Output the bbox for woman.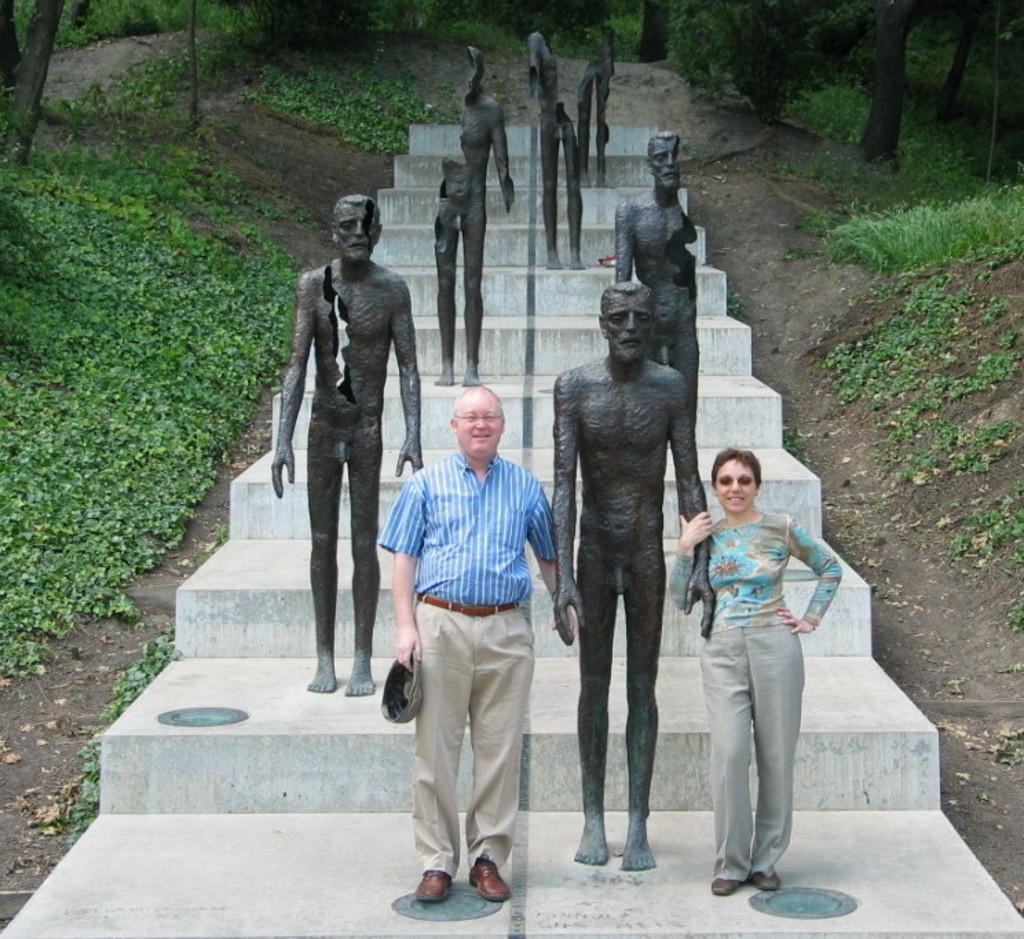
673/442/848/900.
